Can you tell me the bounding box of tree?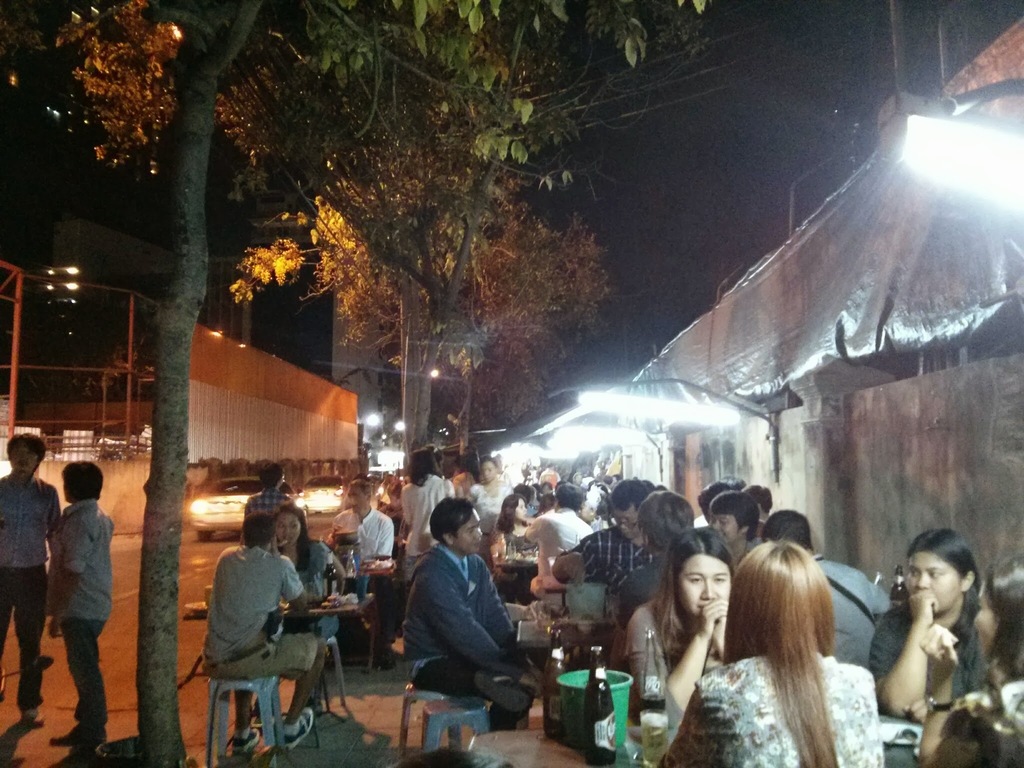
rect(0, 0, 285, 763).
